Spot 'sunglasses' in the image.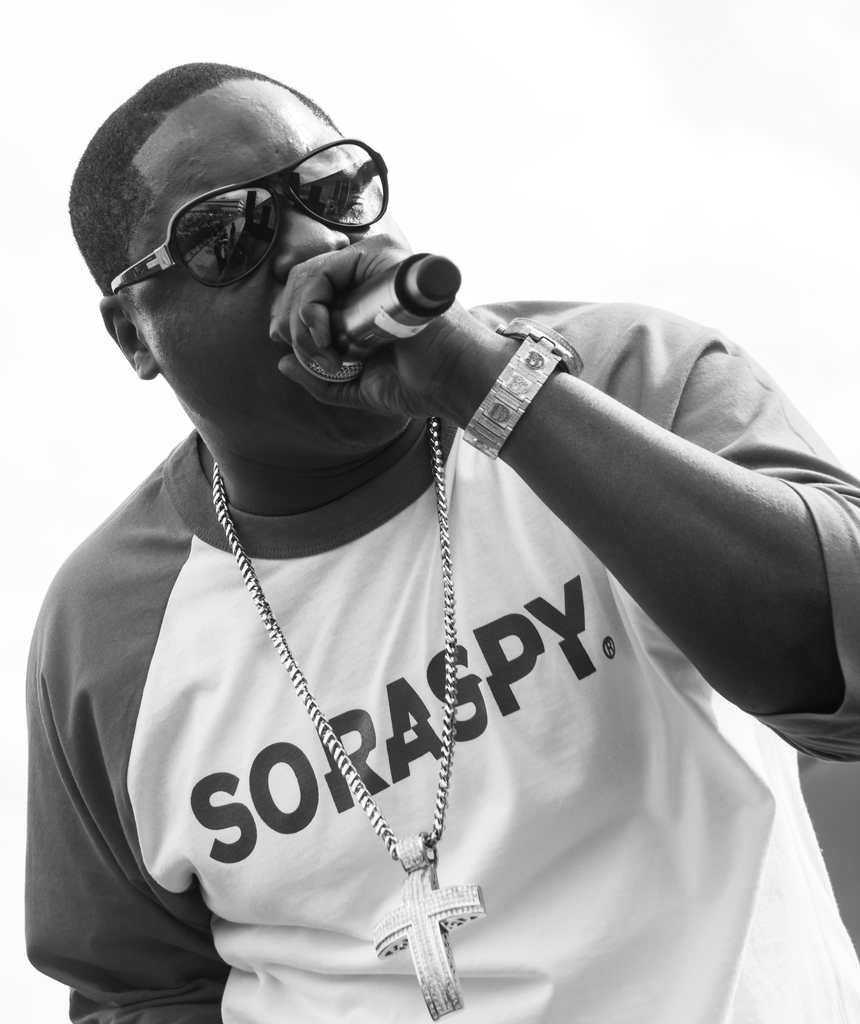
'sunglasses' found at box(108, 138, 389, 288).
